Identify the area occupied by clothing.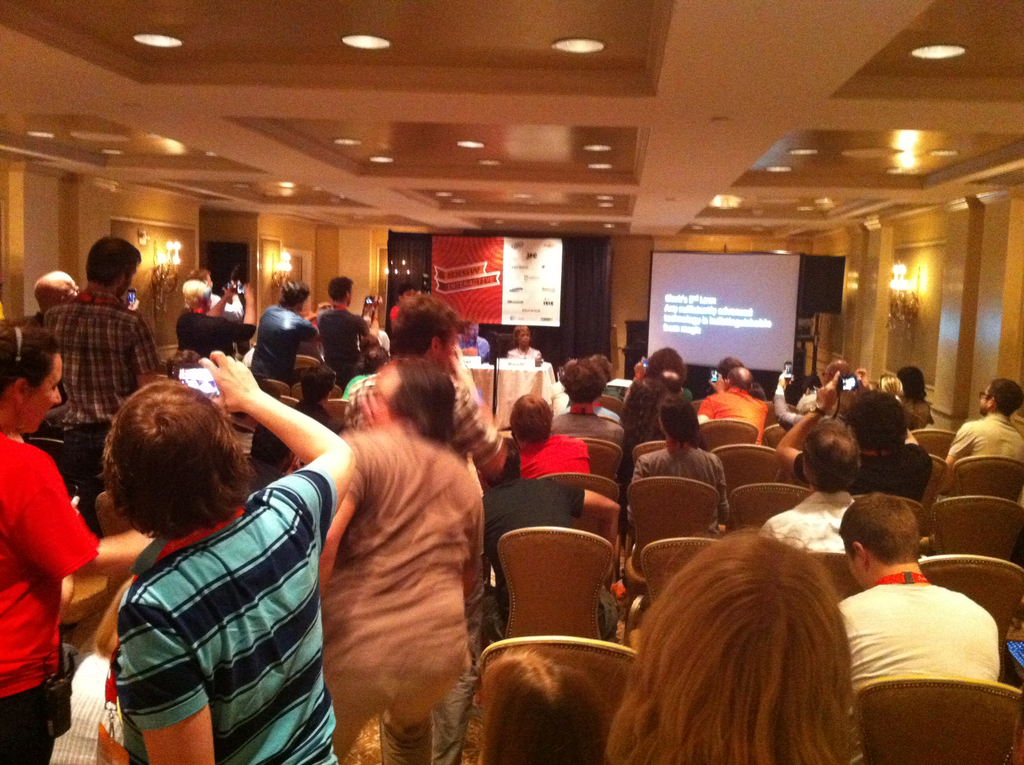
Area: [173,306,262,364].
